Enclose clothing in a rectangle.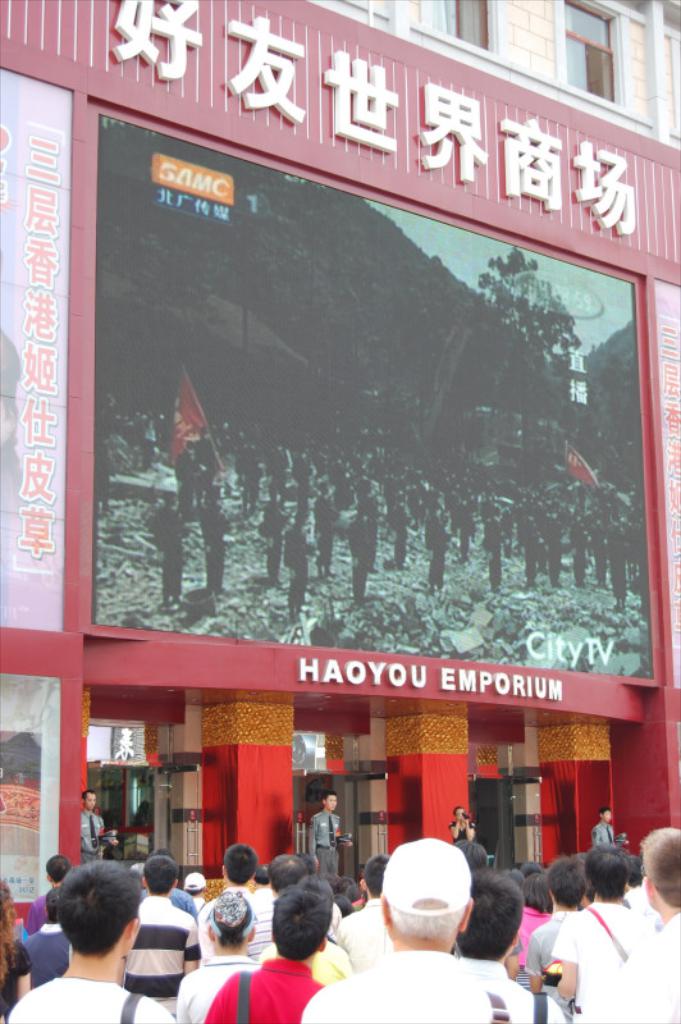
(550, 896, 655, 1019).
